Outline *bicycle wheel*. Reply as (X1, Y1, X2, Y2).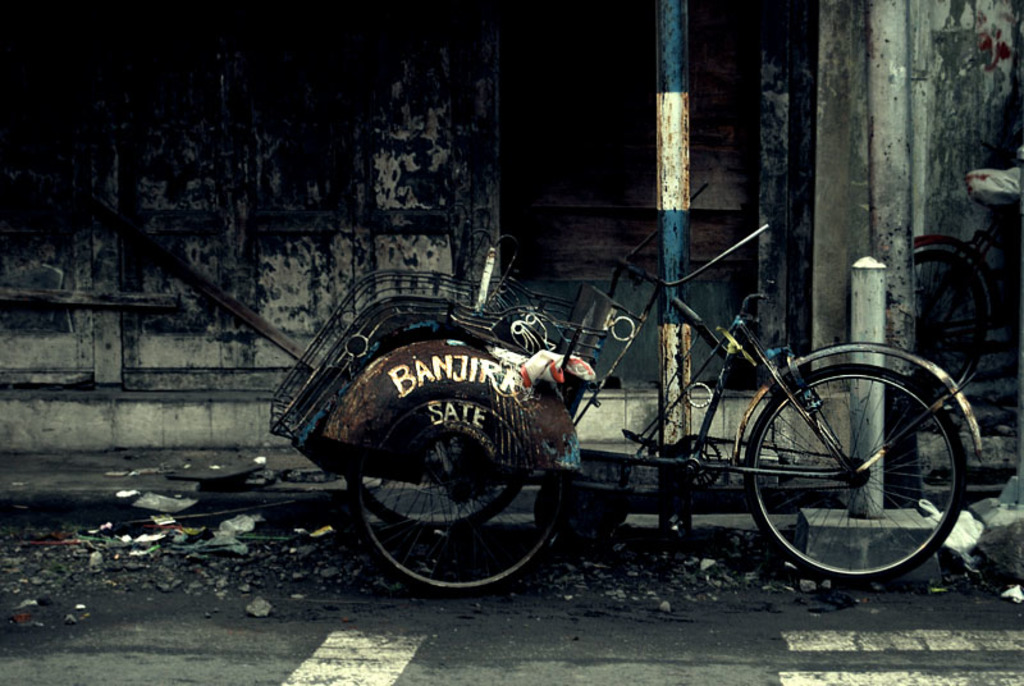
(726, 365, 968, 591).
